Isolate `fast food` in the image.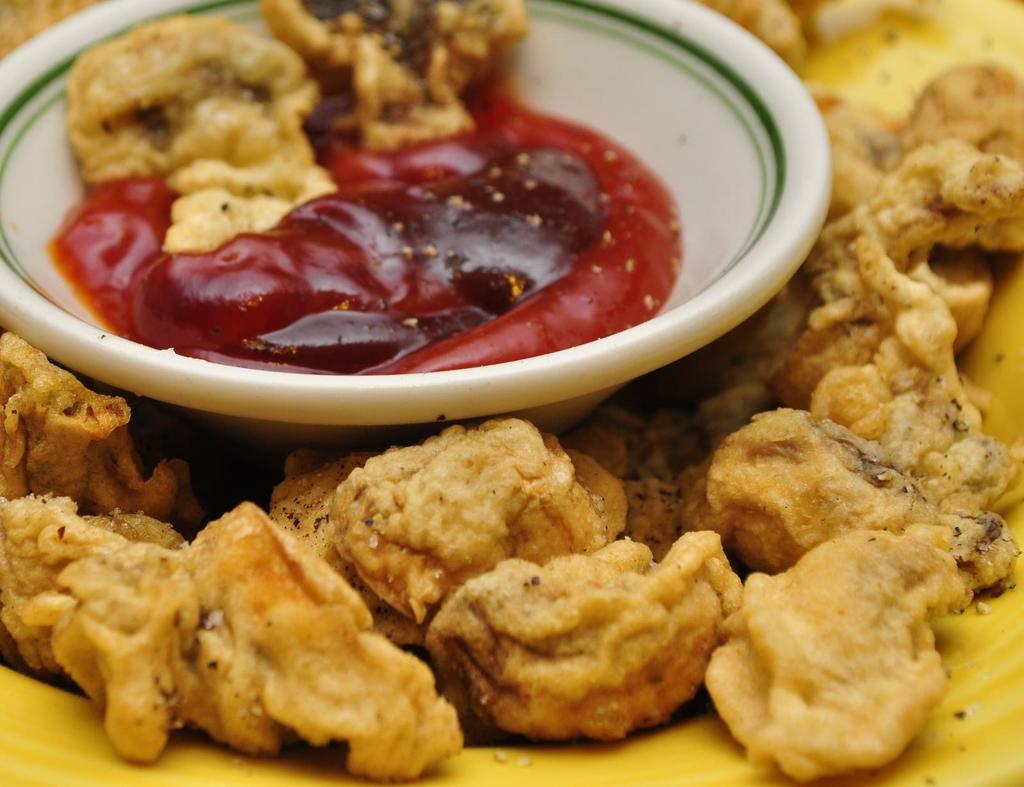
Isolated region: 282:0:522:147.
